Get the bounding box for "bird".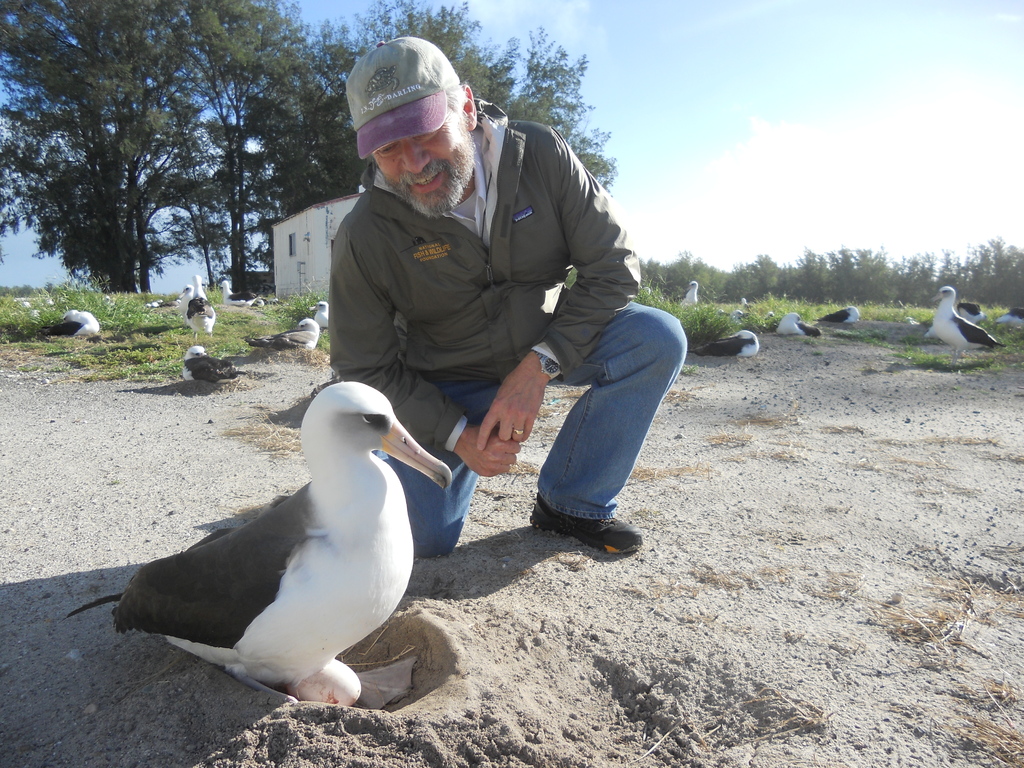
{"left": 918, "top": 286, "right": 1004, "bottom": 356}.
